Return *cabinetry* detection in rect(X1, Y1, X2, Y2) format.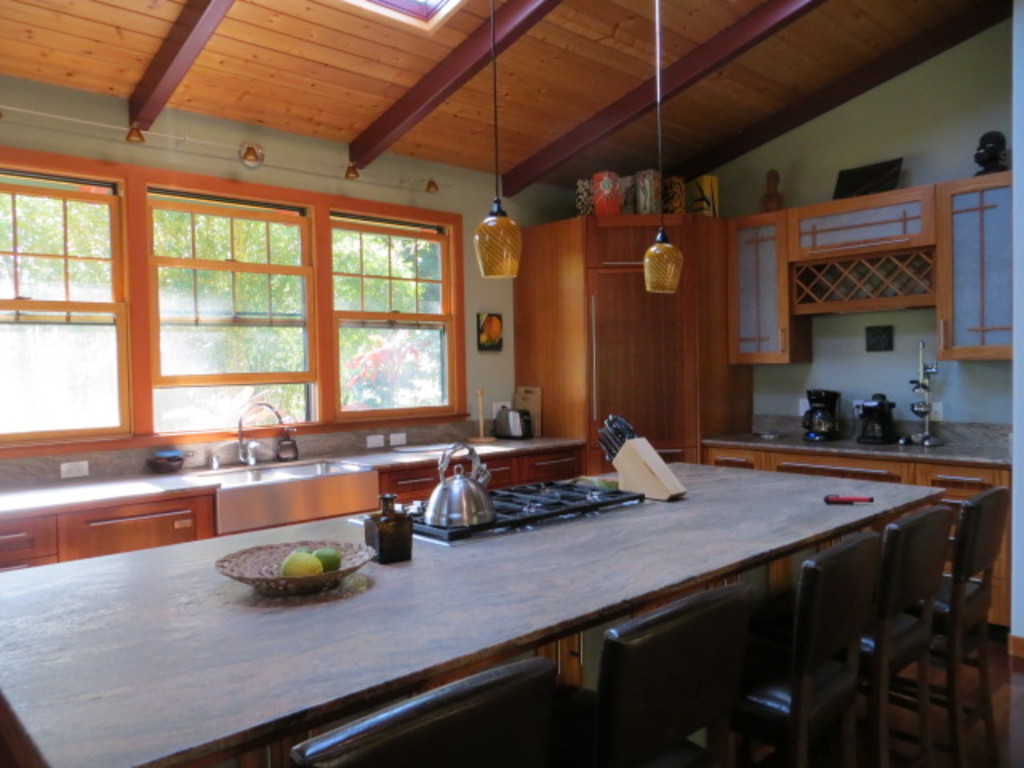
rect(725, 216, 803, 384).
